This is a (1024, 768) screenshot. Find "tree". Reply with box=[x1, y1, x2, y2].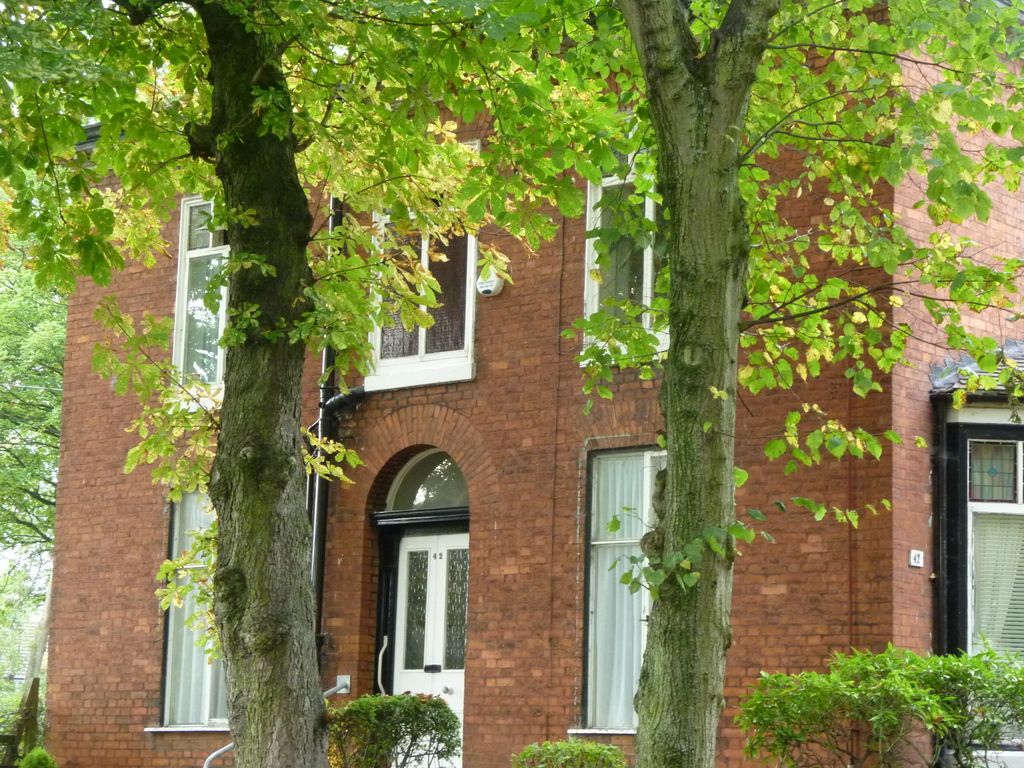
box=[427, 0, 1023, 767].
